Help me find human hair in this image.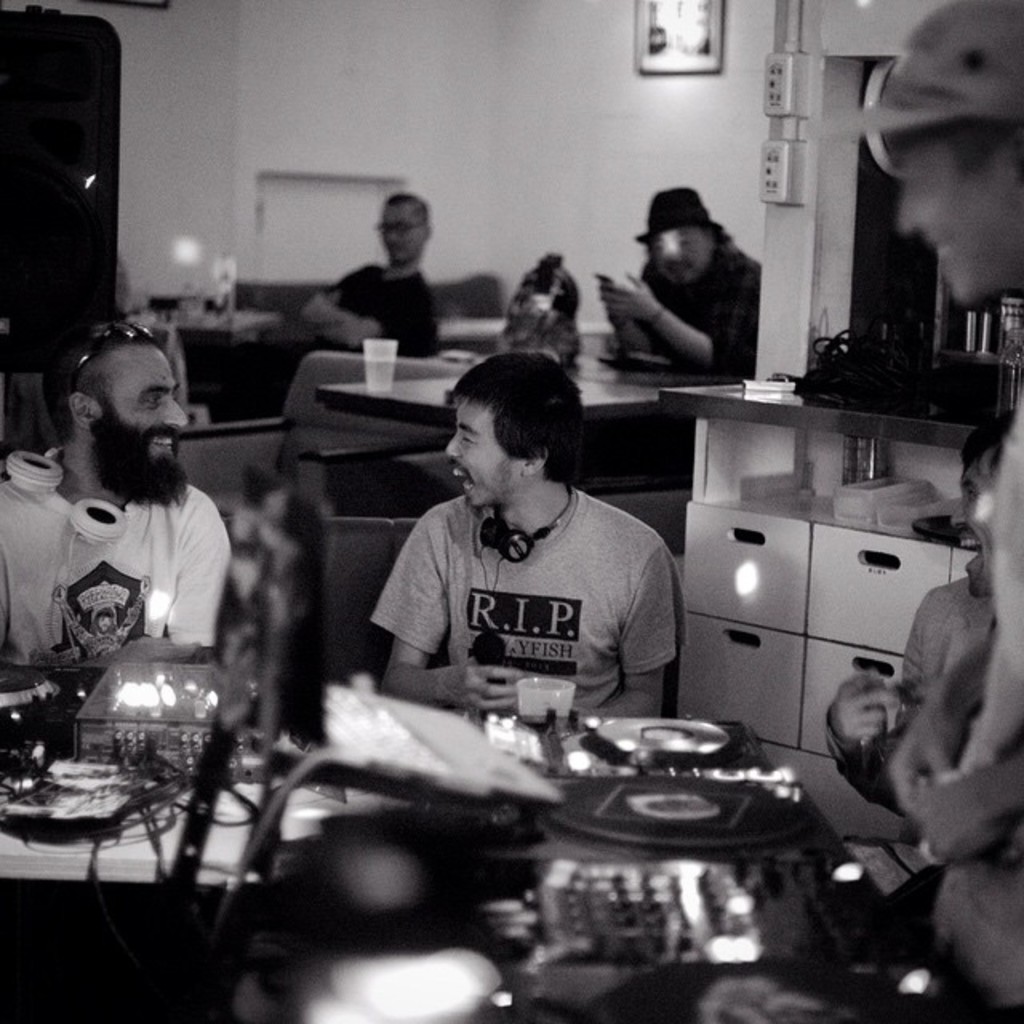
Found it: <box>35,317,157,421</box>.
